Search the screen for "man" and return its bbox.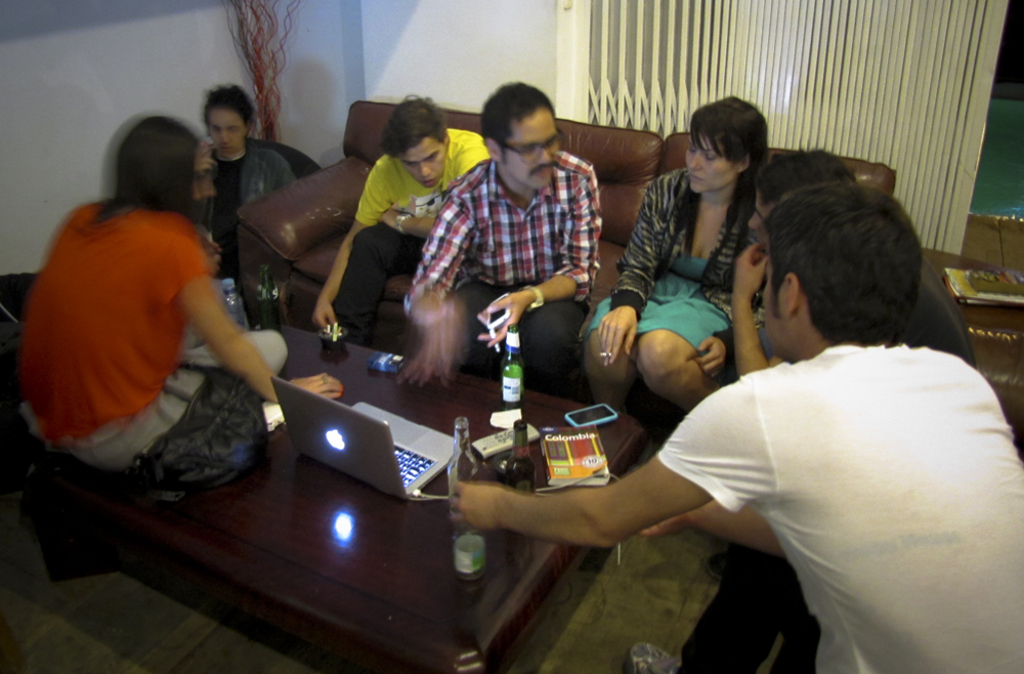
Found: crop(305, 90, 487, 350).
